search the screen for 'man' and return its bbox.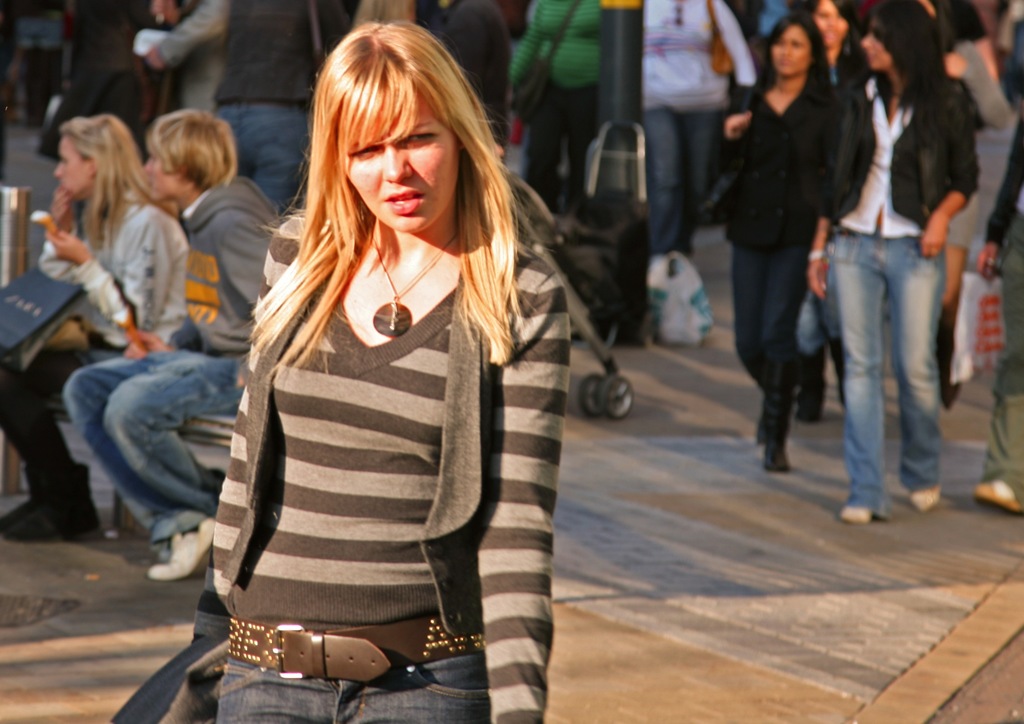
Found: (x1=145, y1=0, x2=351, y2=204).
